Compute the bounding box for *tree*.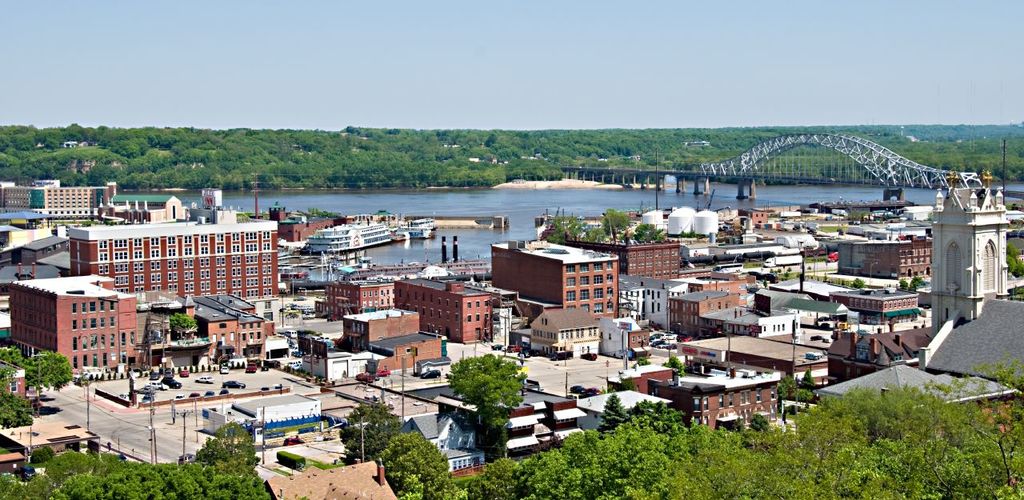
rect(0, 470, 45, 496).
